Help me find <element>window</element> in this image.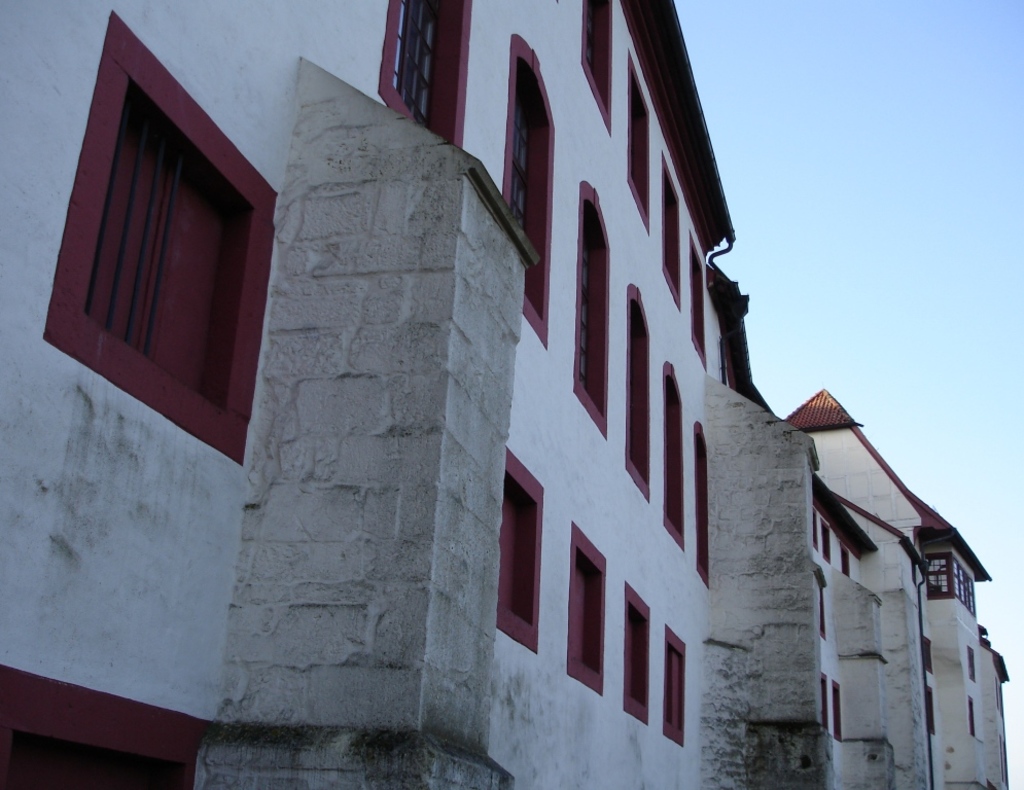
Found it: pyautogui.locateOnScreen(568, 181, 610, 440).
